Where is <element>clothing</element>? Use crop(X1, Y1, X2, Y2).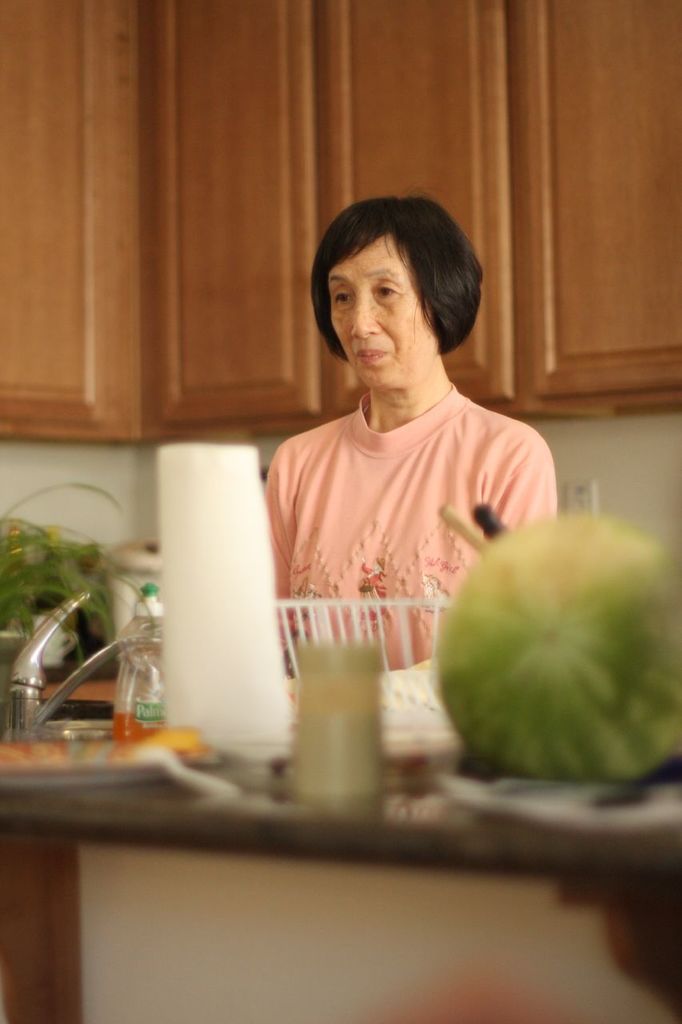
crop(263, 322, 551, 692).
